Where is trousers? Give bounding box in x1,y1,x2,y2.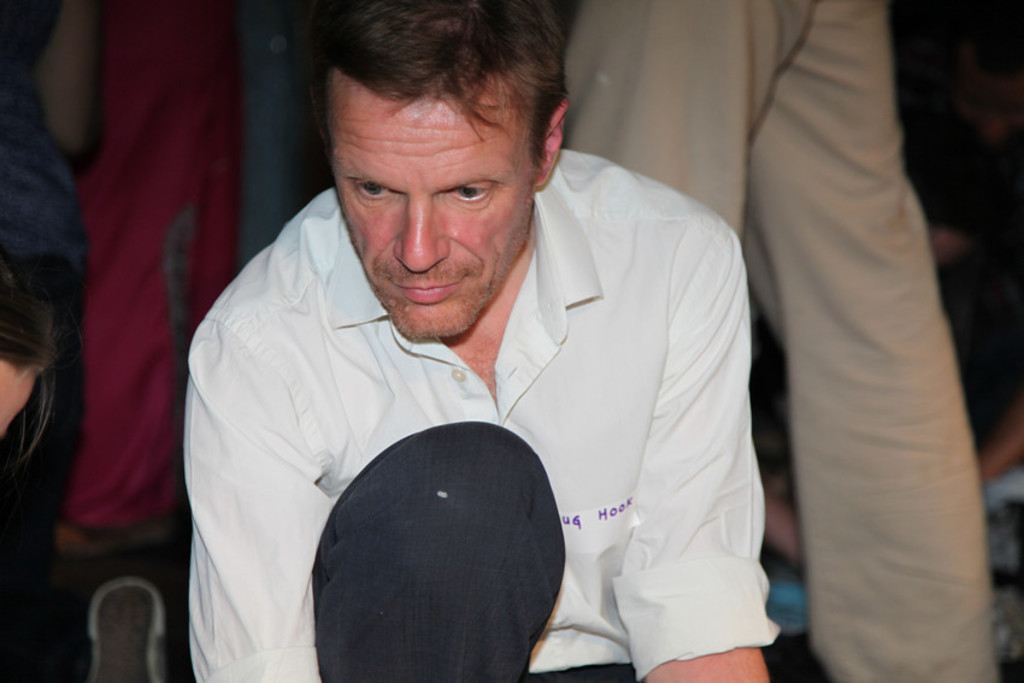
322,419,638,682.
